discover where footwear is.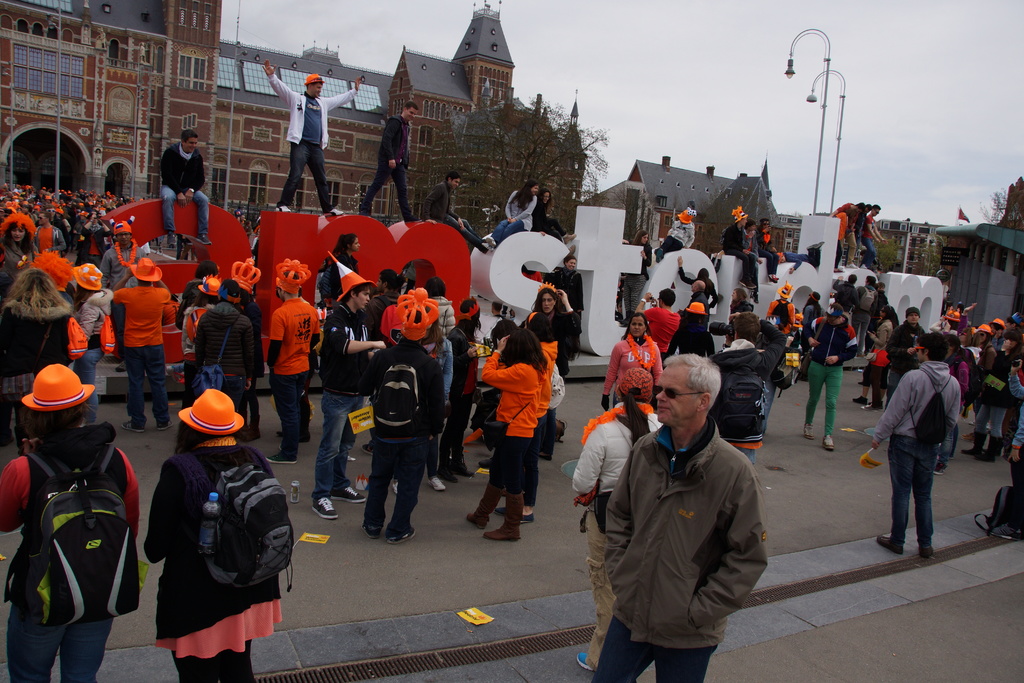
Discovered at [875,534,908,555].
